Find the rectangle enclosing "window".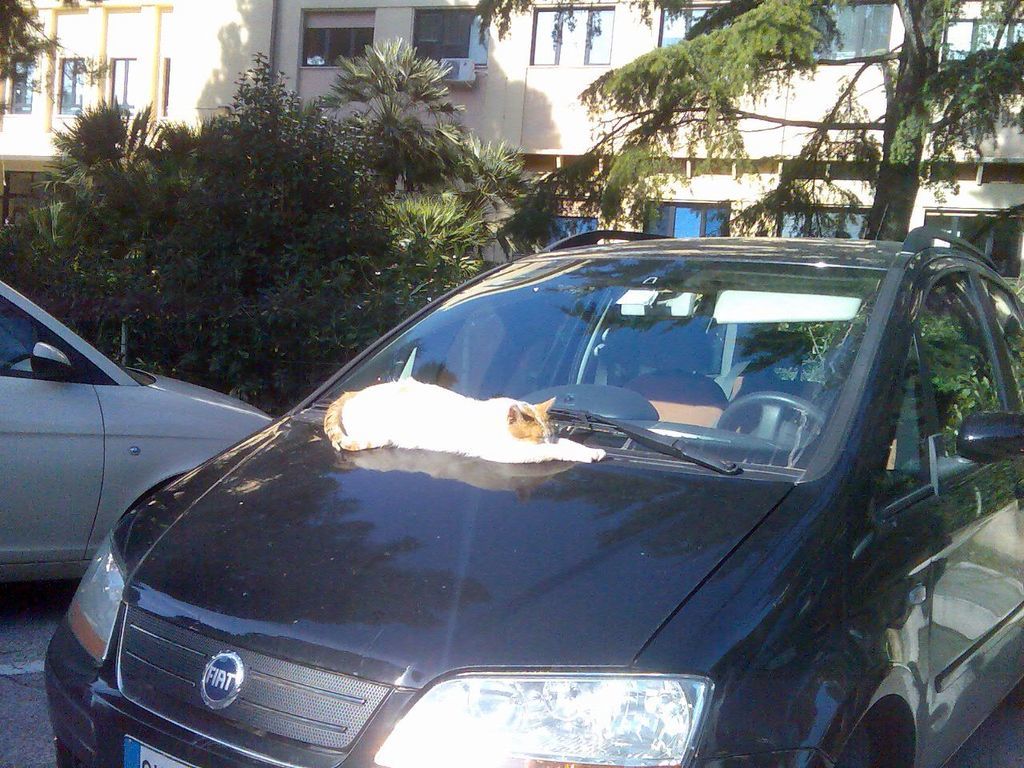
300:27:371:62.
